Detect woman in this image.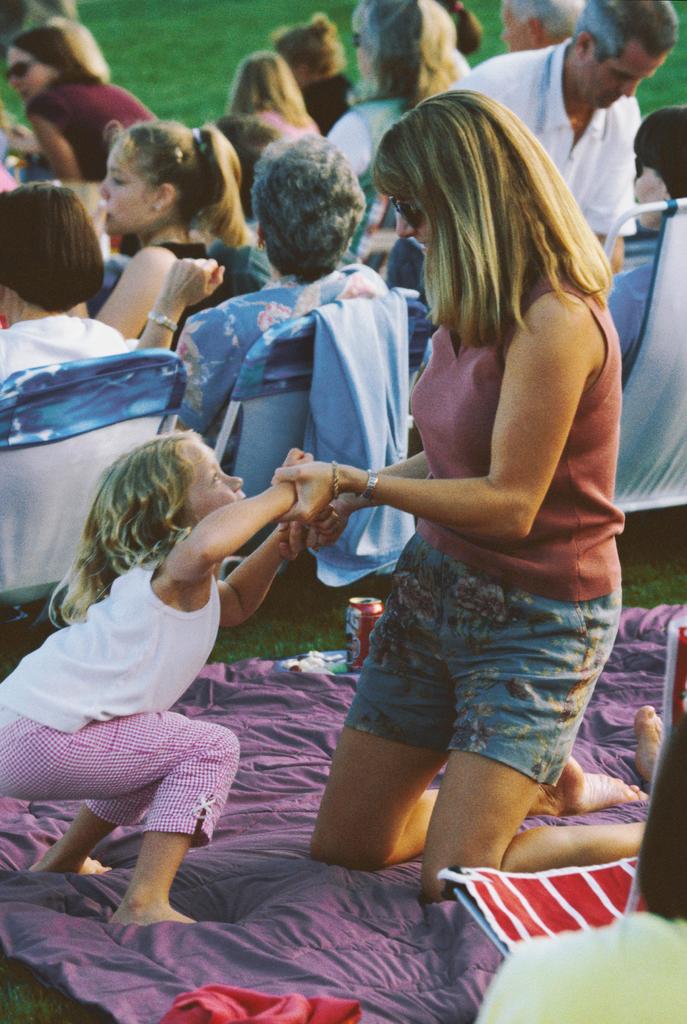
Detection: [left=72, top=116, right=272, bottom=339].
